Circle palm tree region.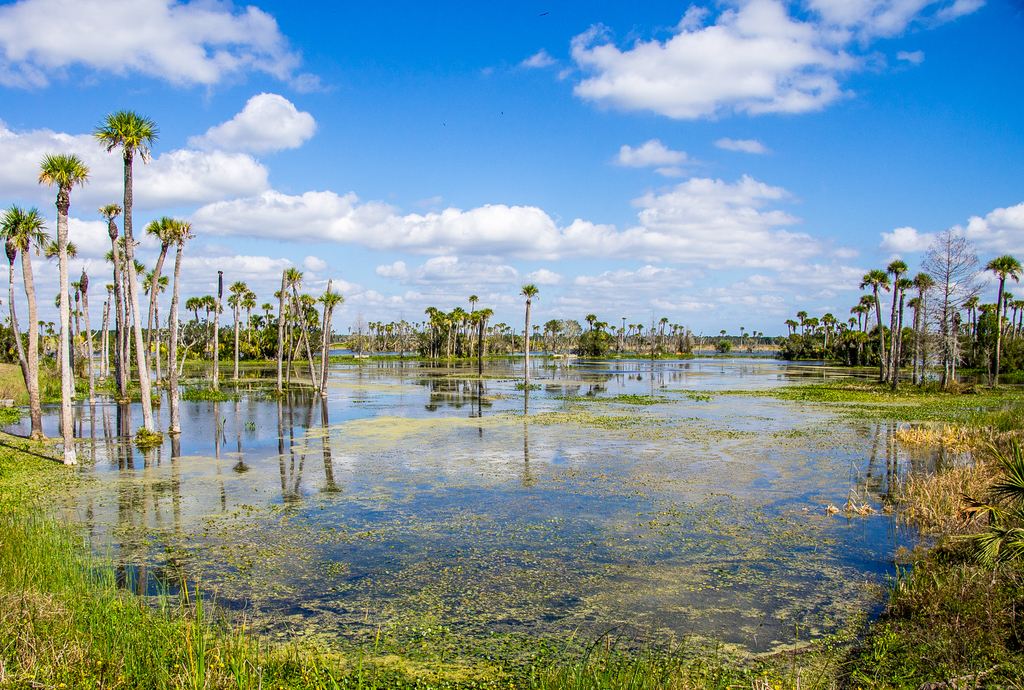
Region: (981,254,1023,392).
